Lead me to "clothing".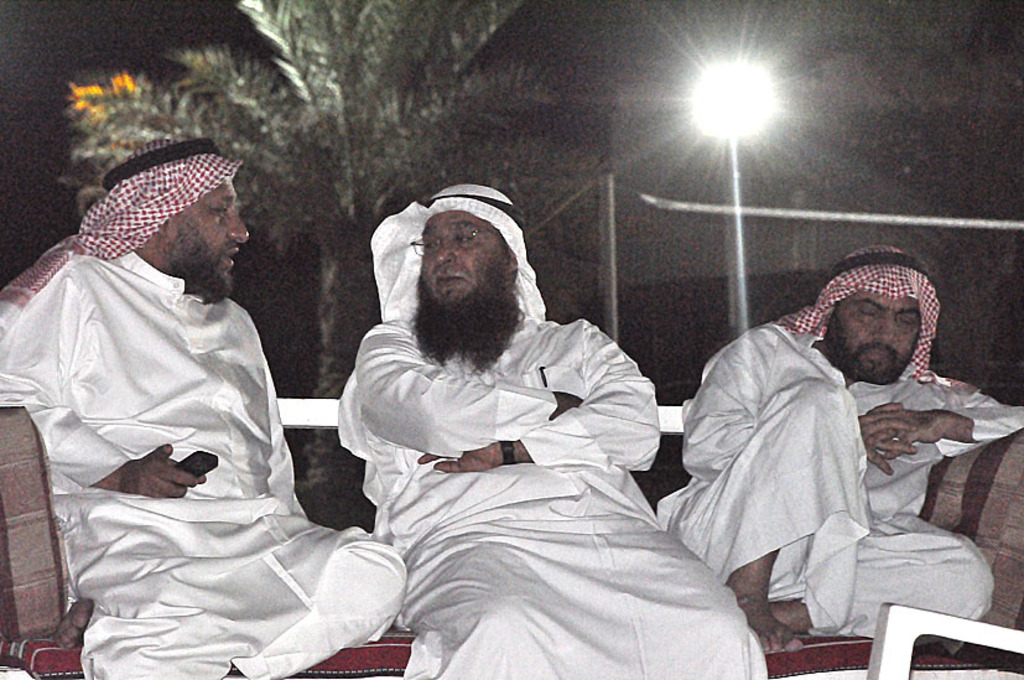
Lead to detection(0, 238, 401, 679).
